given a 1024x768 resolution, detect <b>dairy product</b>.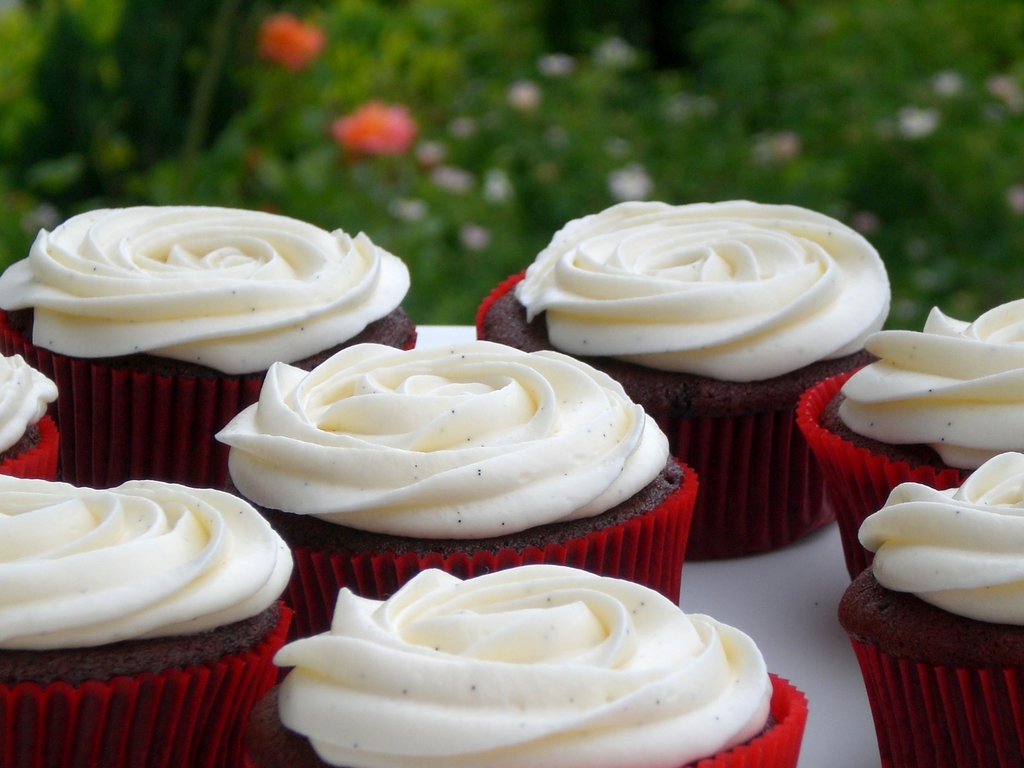
rect(847, 465, 1023, 764).
